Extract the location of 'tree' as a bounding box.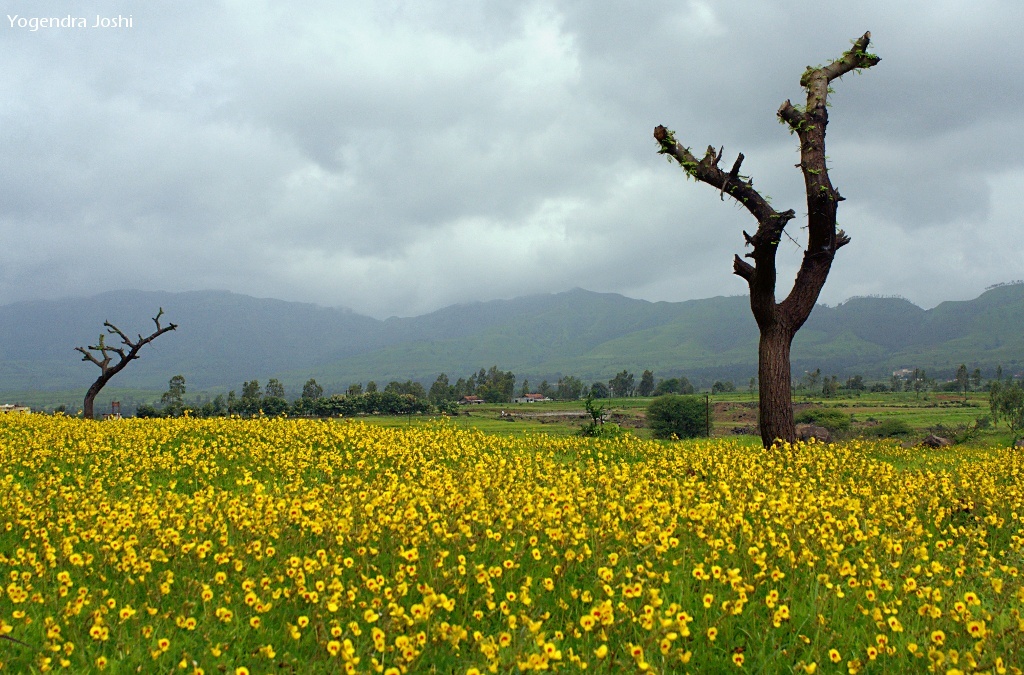
bbox(64, 283, 187, 415).
